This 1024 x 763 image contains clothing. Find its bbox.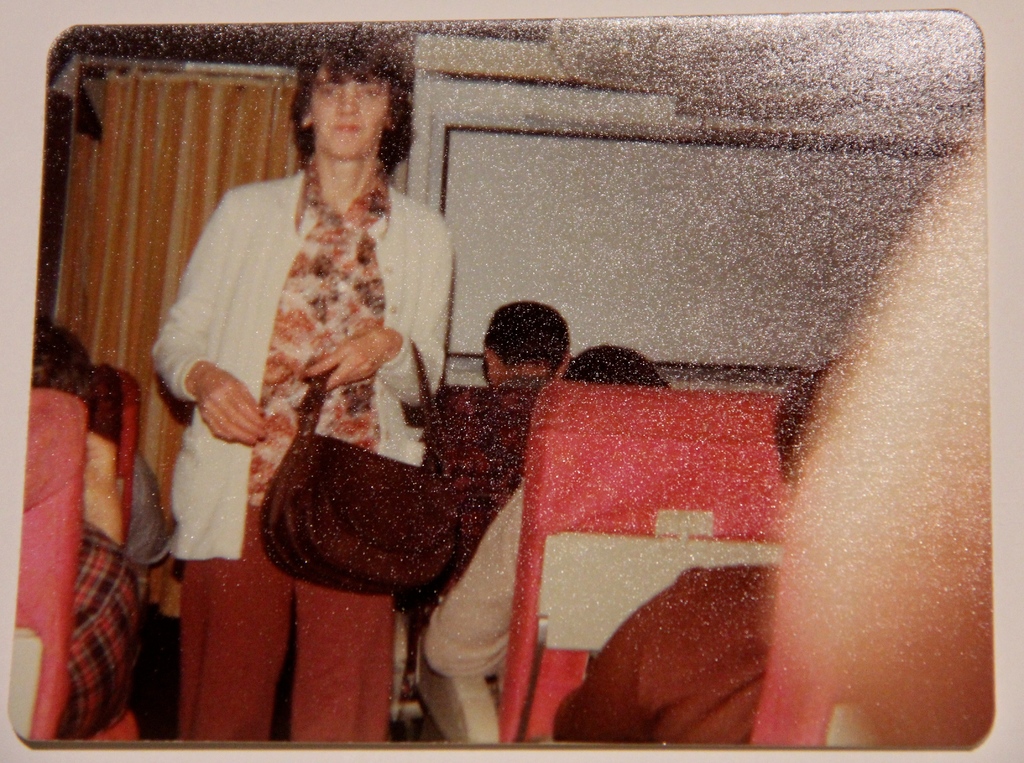
bbox=[48, 520, 153, 726].
